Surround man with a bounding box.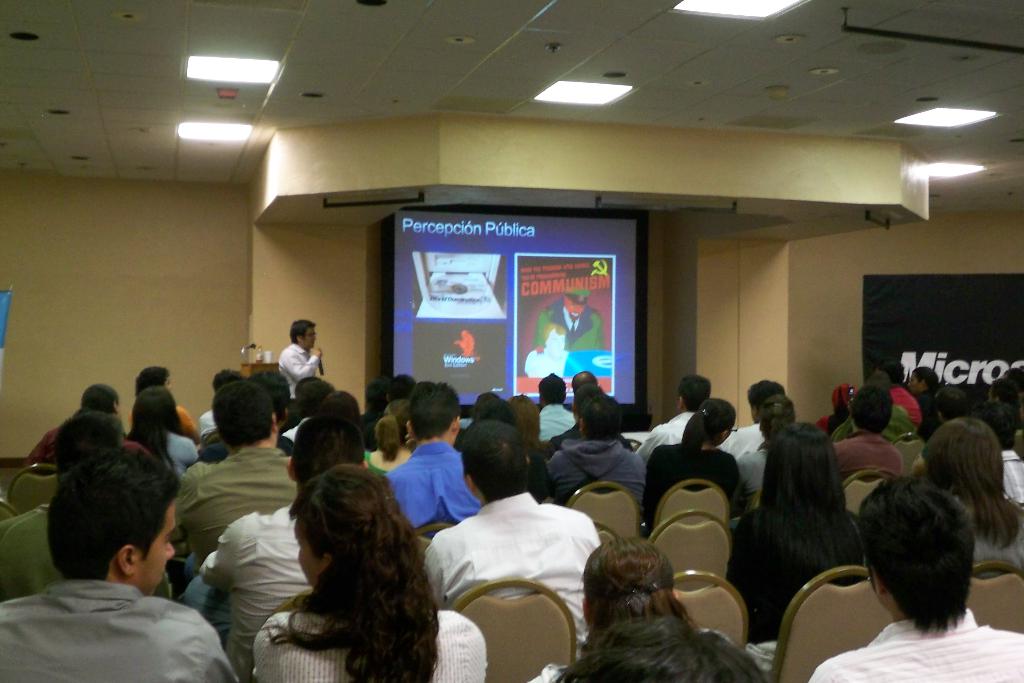
638,375,710,463.
